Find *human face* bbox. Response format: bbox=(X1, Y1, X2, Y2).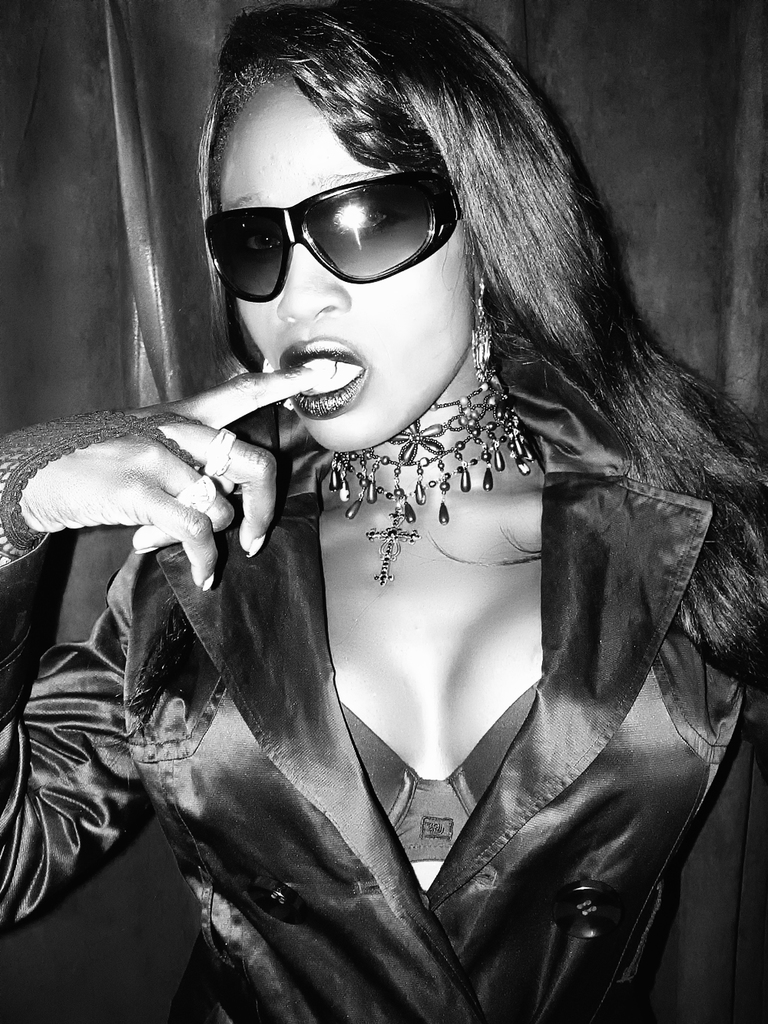
bbox=(212, 87, 481, 446).
